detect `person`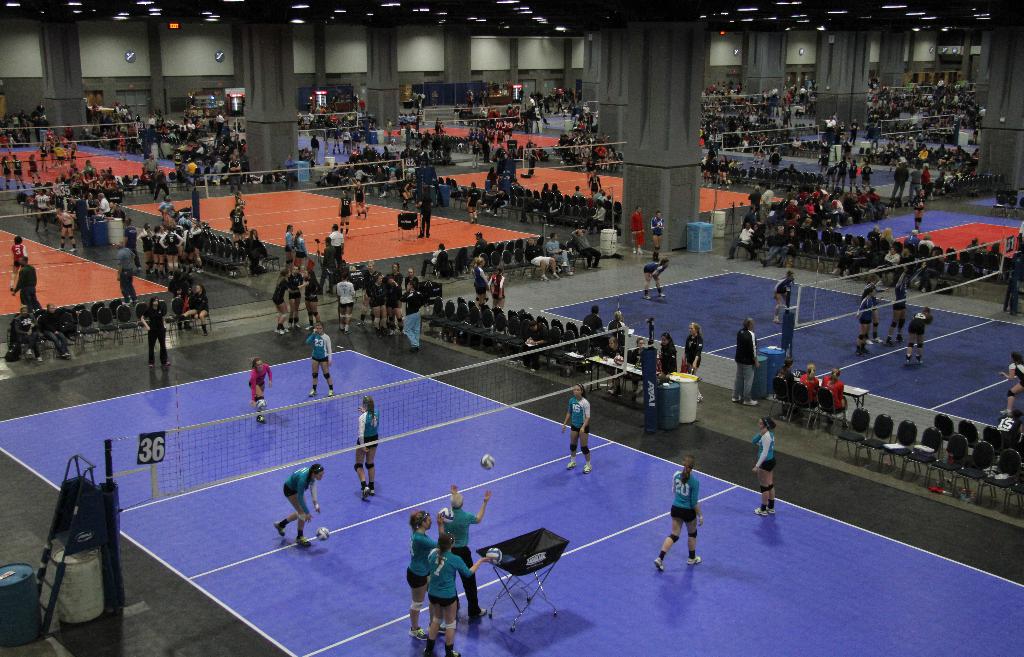
select_region(605, 309, 629, 339)
